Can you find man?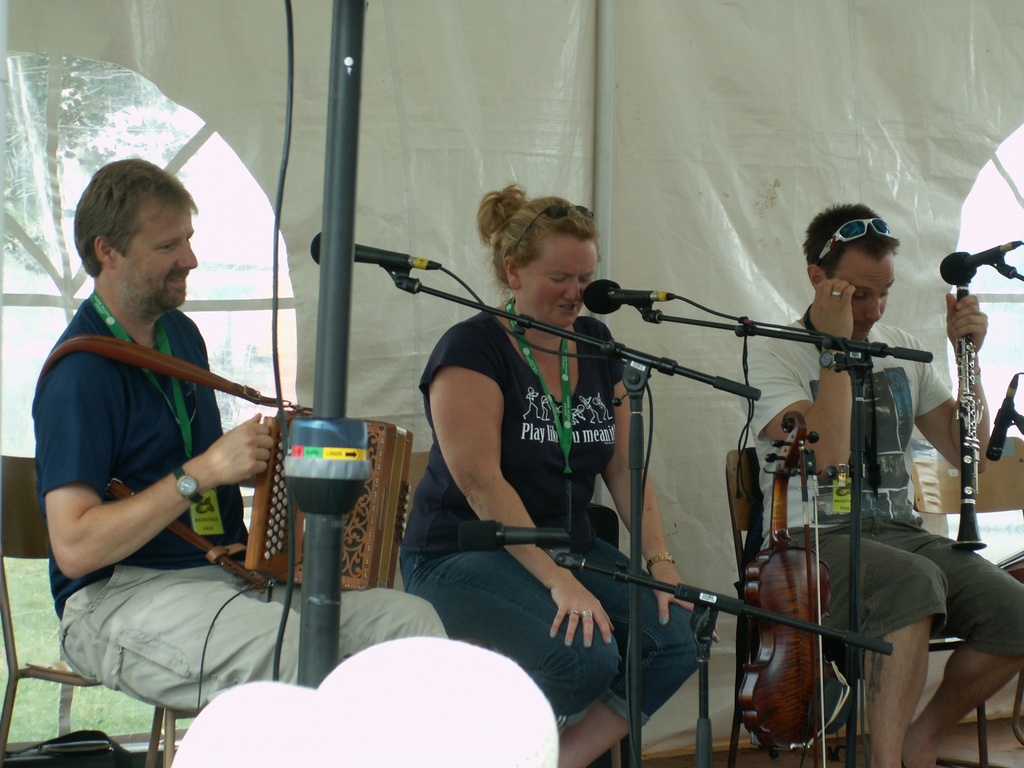
Yes, bounding box: region(736, 199, 1023, 767).
